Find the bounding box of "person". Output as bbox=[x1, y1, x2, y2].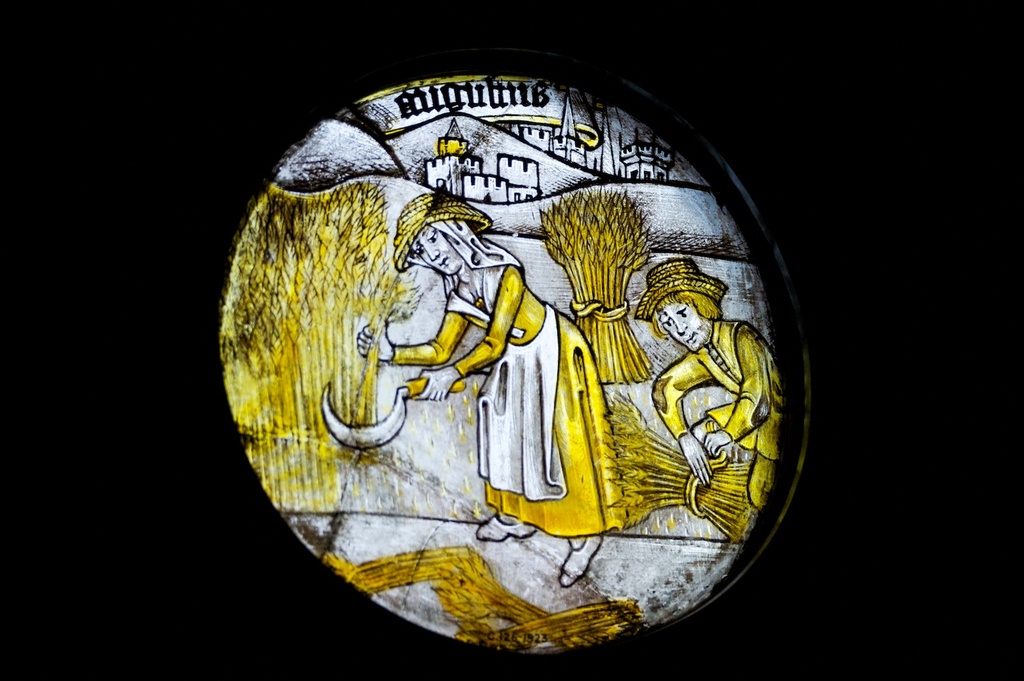
bbox=[357, 196, 637, 587].
